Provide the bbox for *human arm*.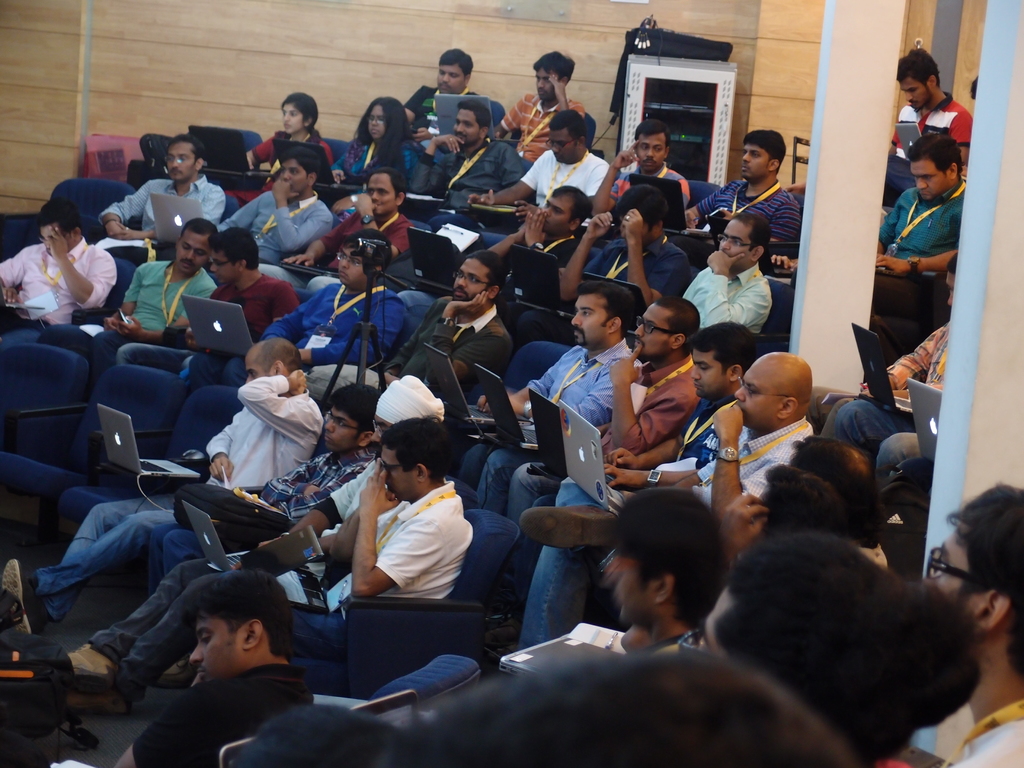
l=265, t=474, r=361, b=541.
